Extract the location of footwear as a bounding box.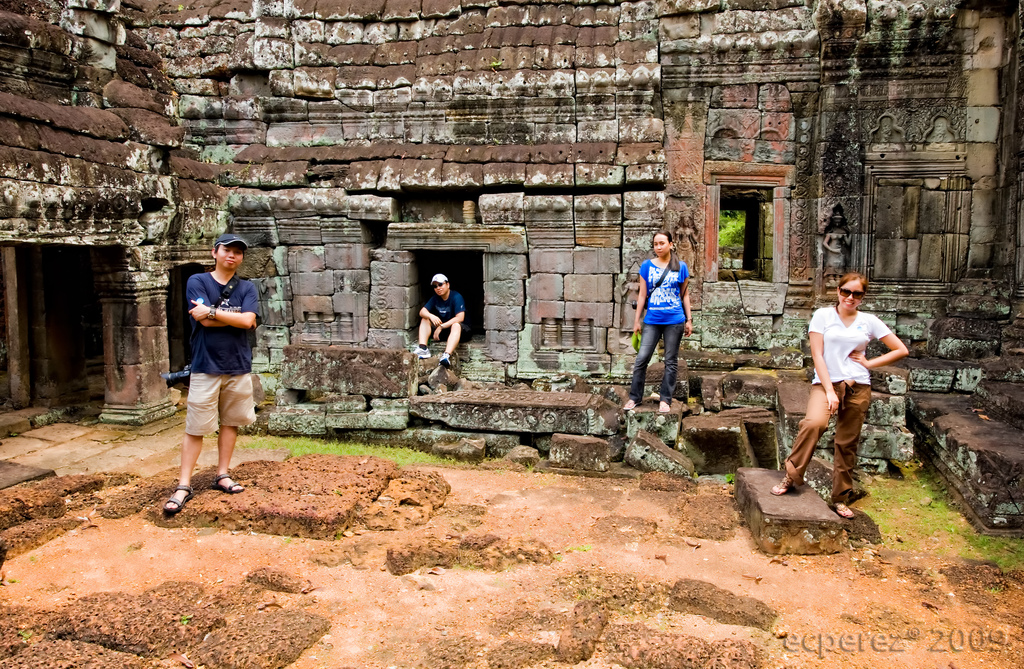
select_region(658, 403, 673, 410).
